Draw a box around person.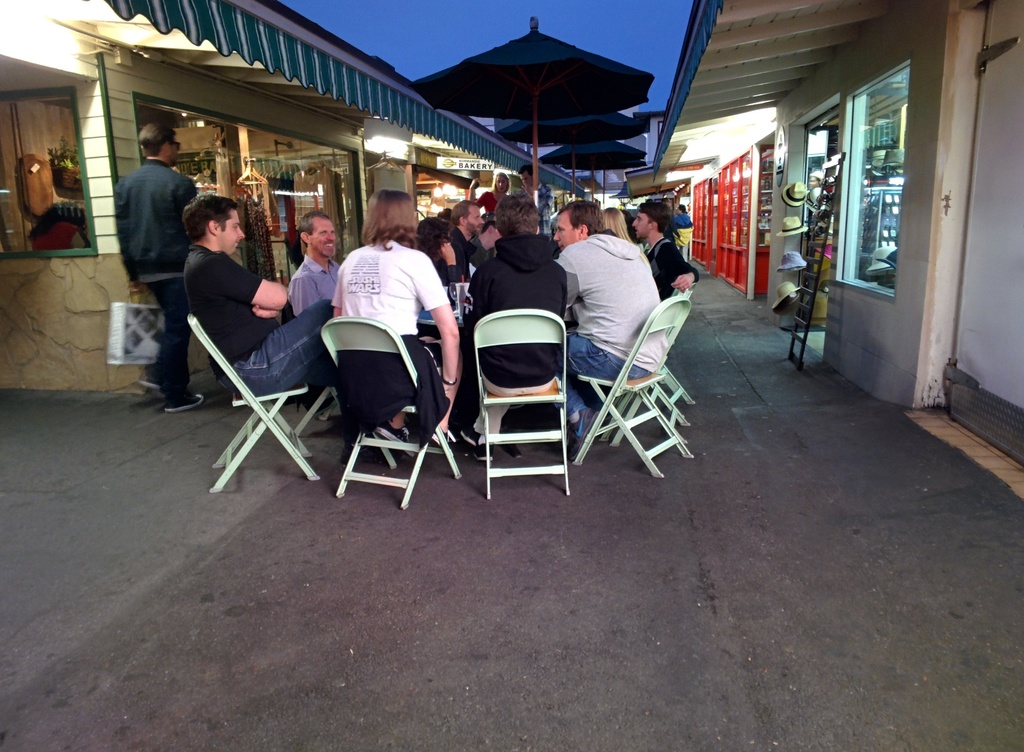
109,119,193,414.
